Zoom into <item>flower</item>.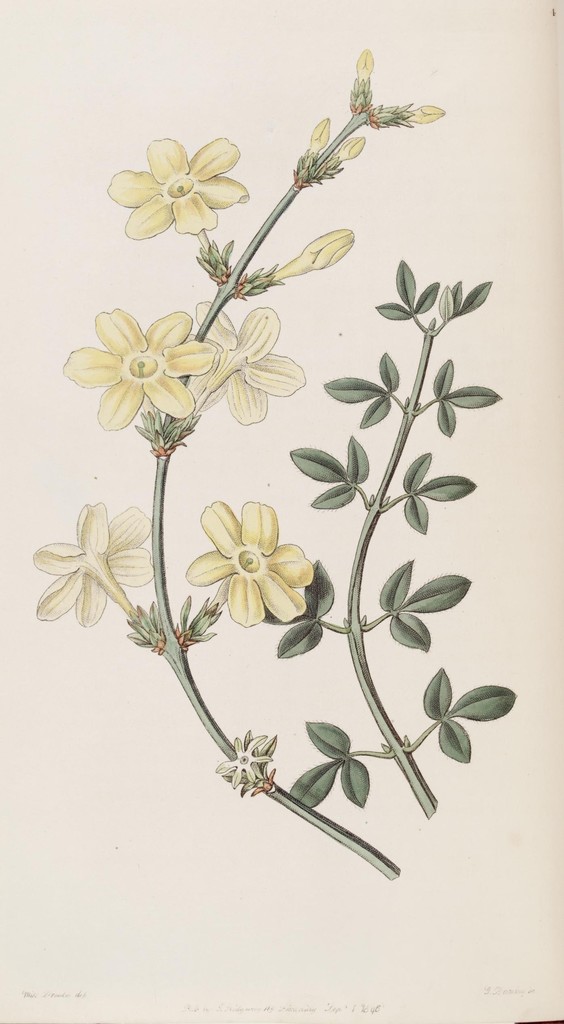
Zoom target: 54 305 215 435.
